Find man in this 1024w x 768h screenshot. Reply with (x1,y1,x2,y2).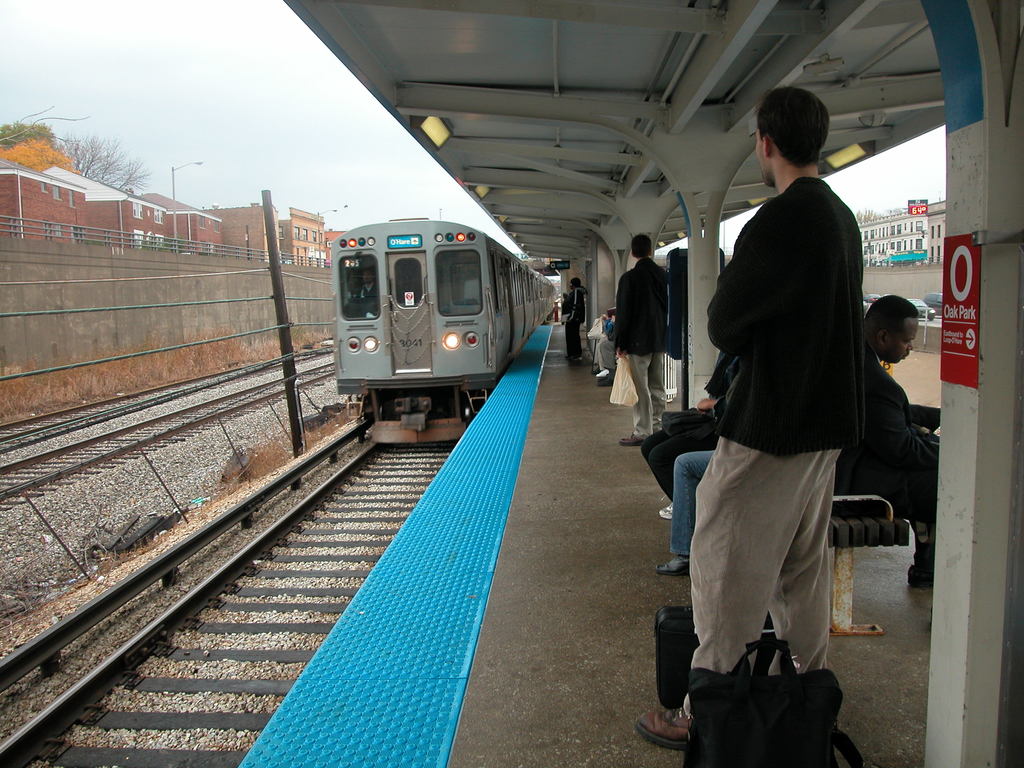
(632,86,871,751).
